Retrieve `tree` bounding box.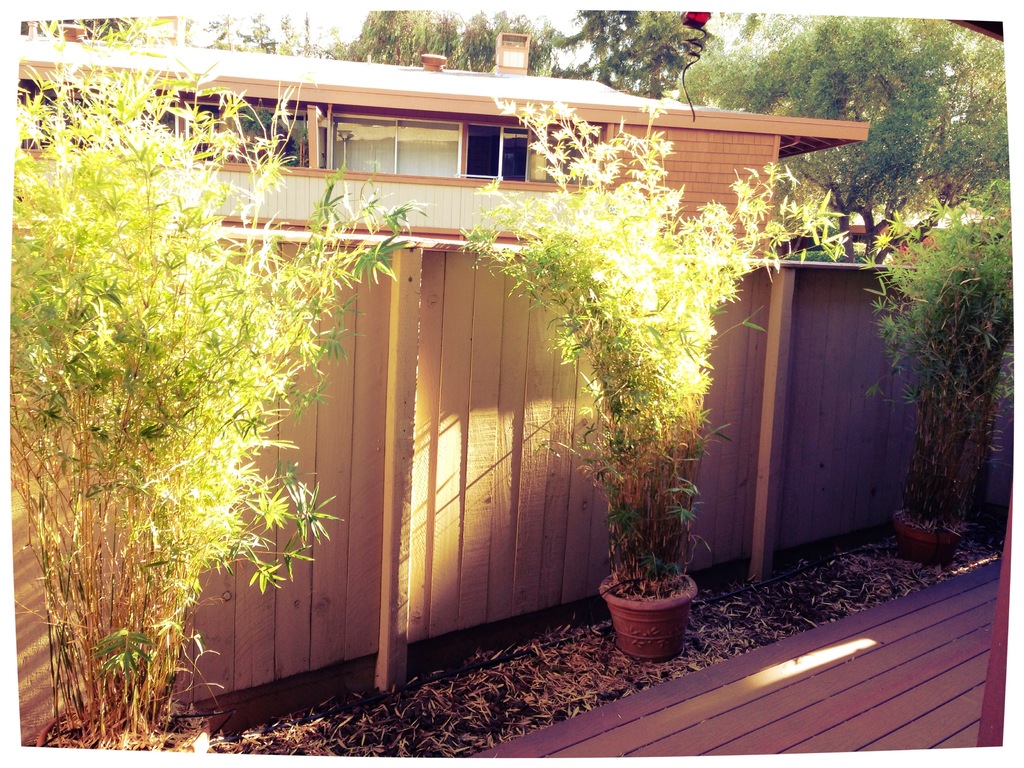
Bounding box: 552:10:710:105.
